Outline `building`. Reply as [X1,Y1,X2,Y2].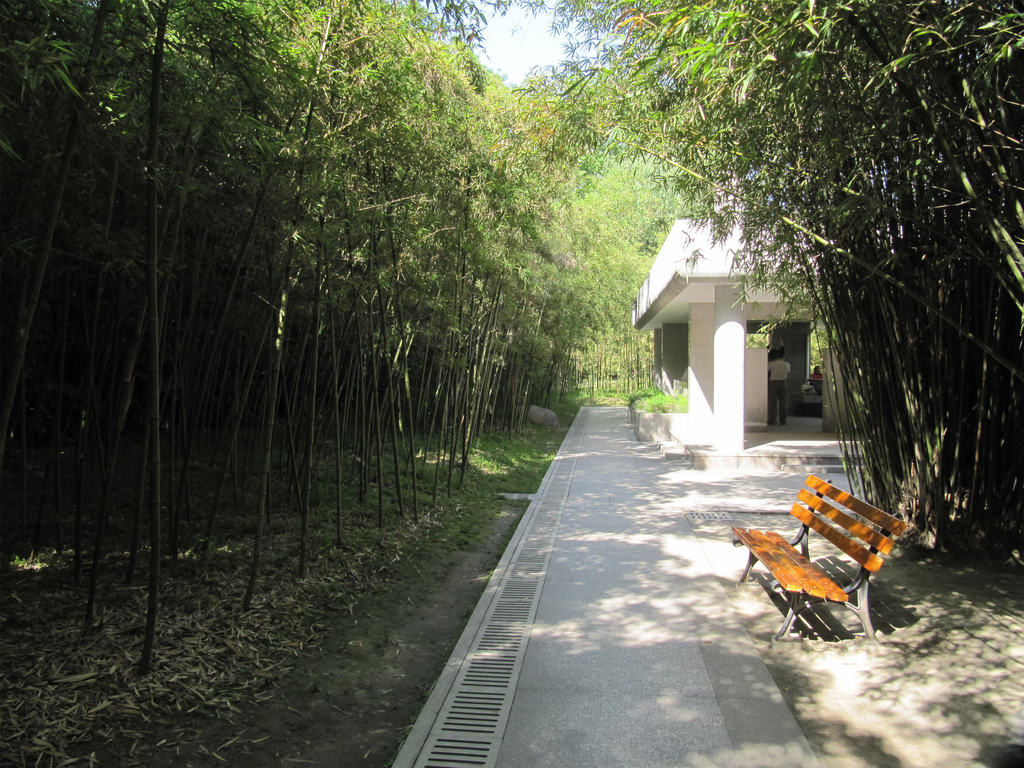
[629,160,905,460].
